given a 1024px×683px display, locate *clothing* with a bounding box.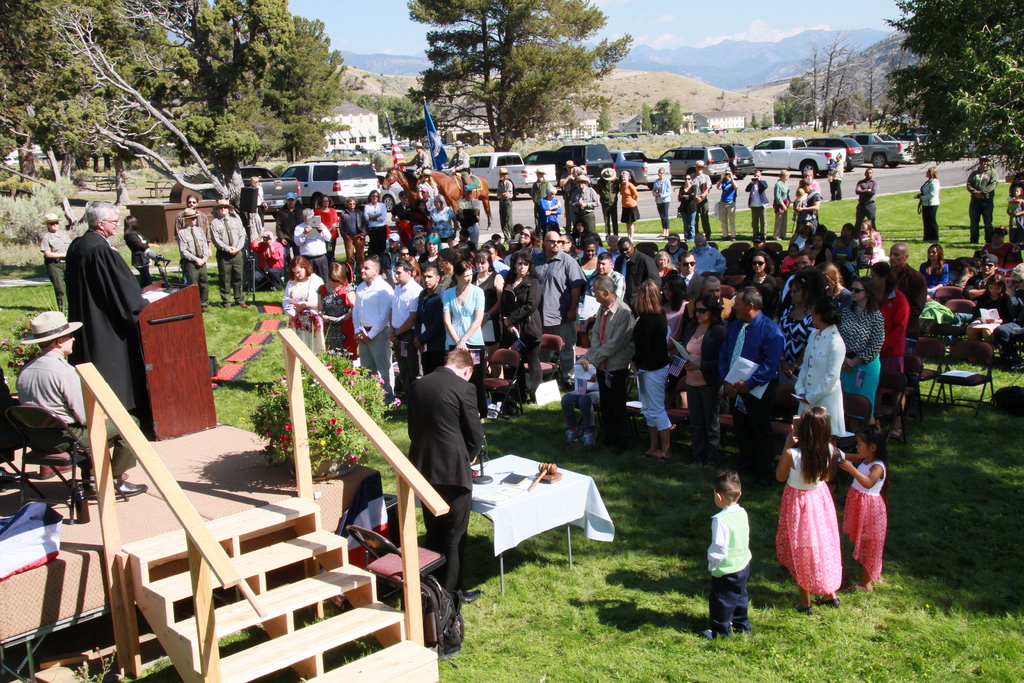
Located: left=559, top=169, right=575, bottom=227.
